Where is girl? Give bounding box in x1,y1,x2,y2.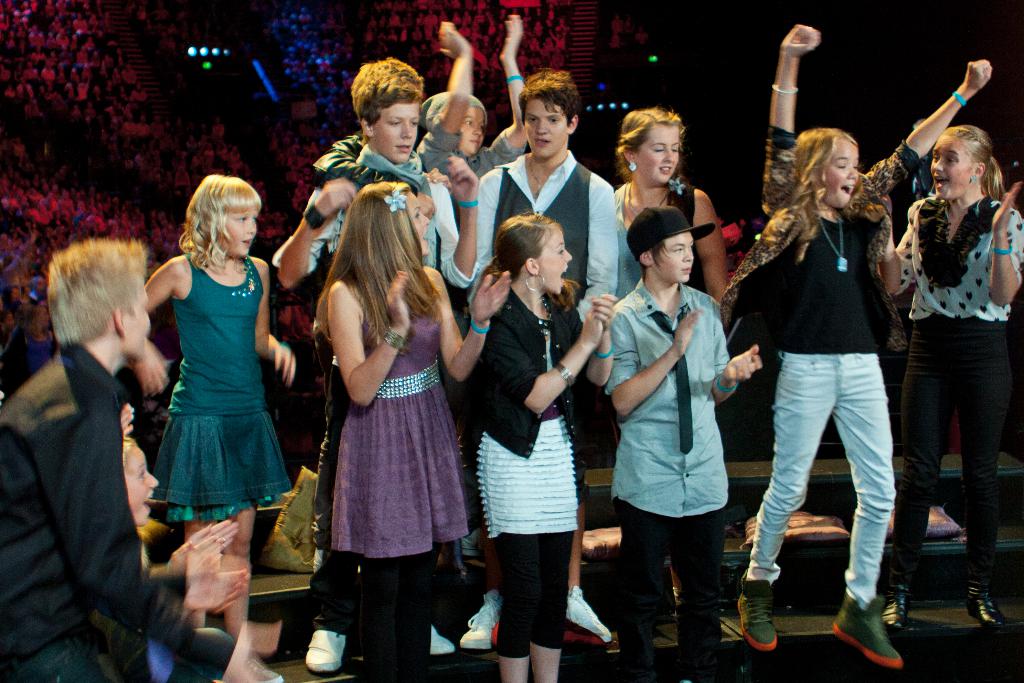
122,440,240,682.
